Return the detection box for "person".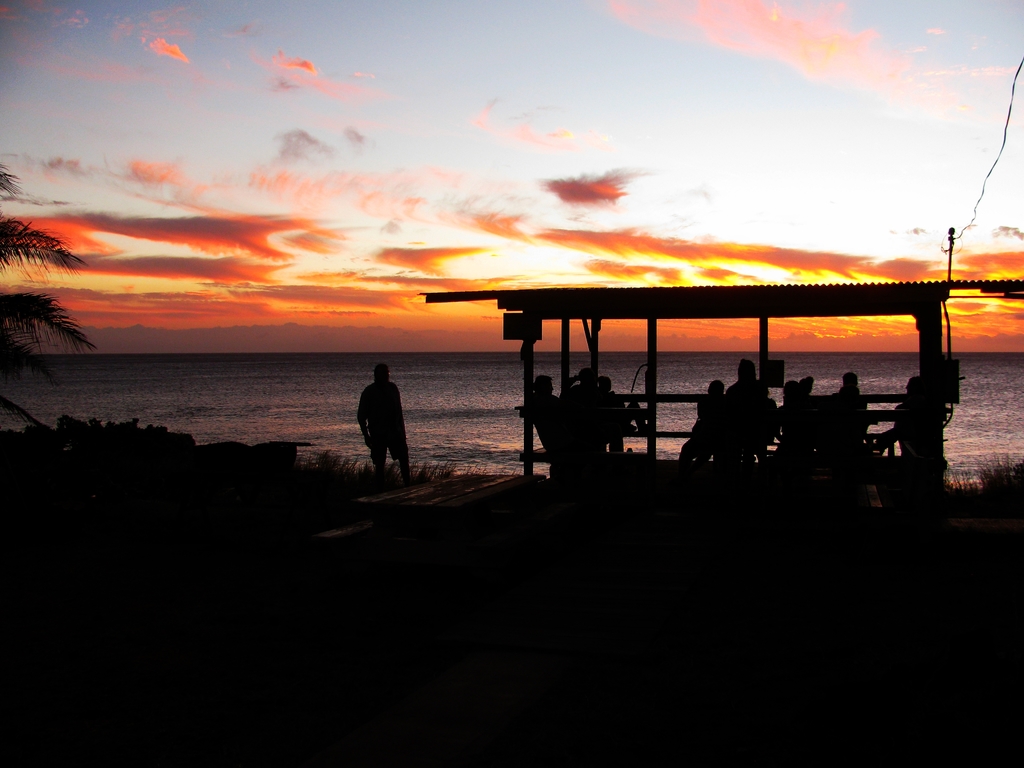
[x1=356, y1=364, x2=412, y2=472].
